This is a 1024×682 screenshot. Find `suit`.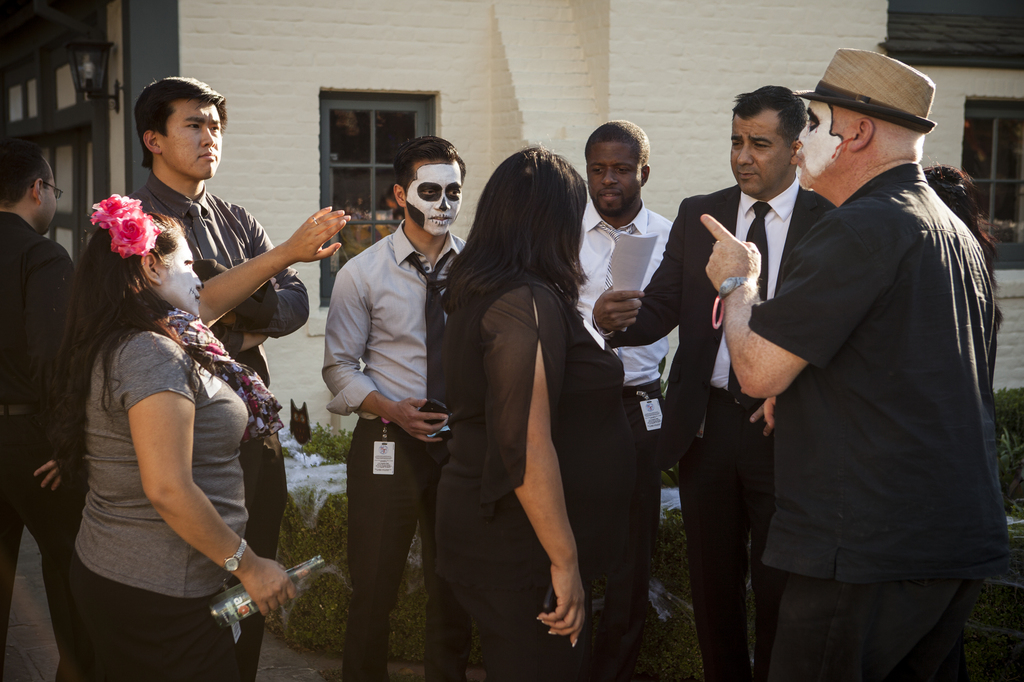
Bounding box: (x1=603, y1=182, x2=833, y2=681).
